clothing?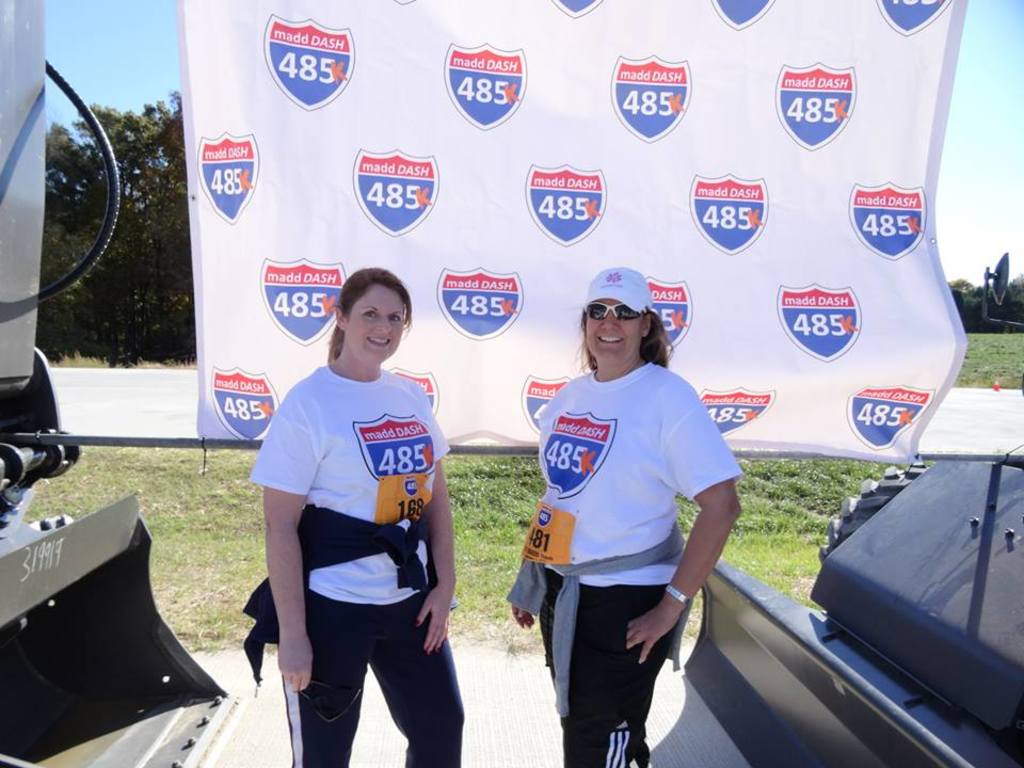
detection(537, 577, 683, 767)
